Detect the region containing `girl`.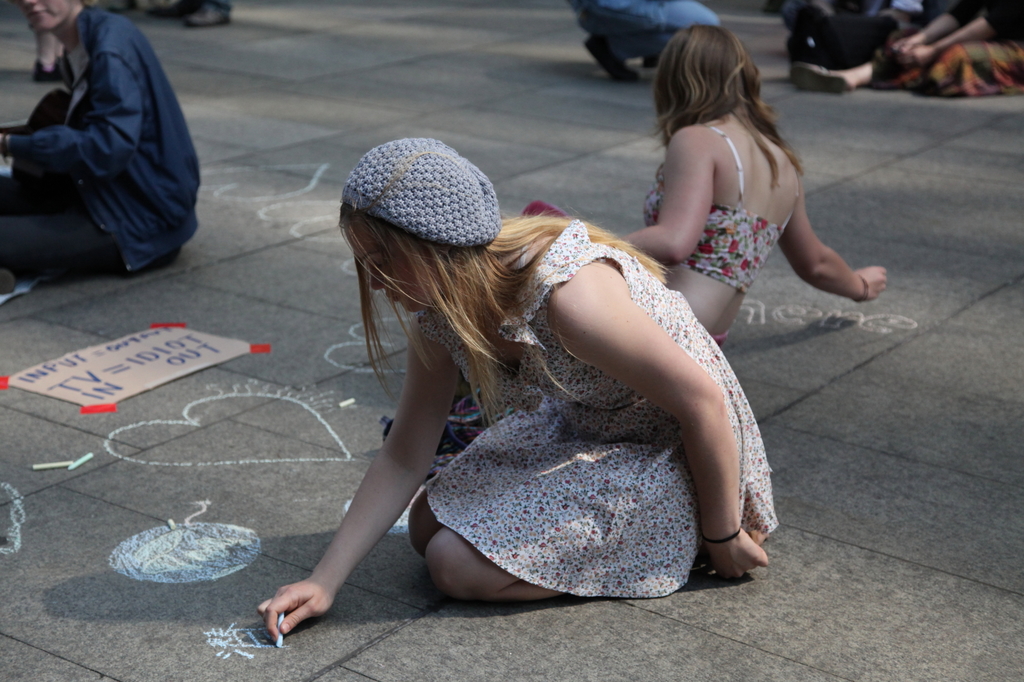
<region>380, 20, 888, 473</region>.
